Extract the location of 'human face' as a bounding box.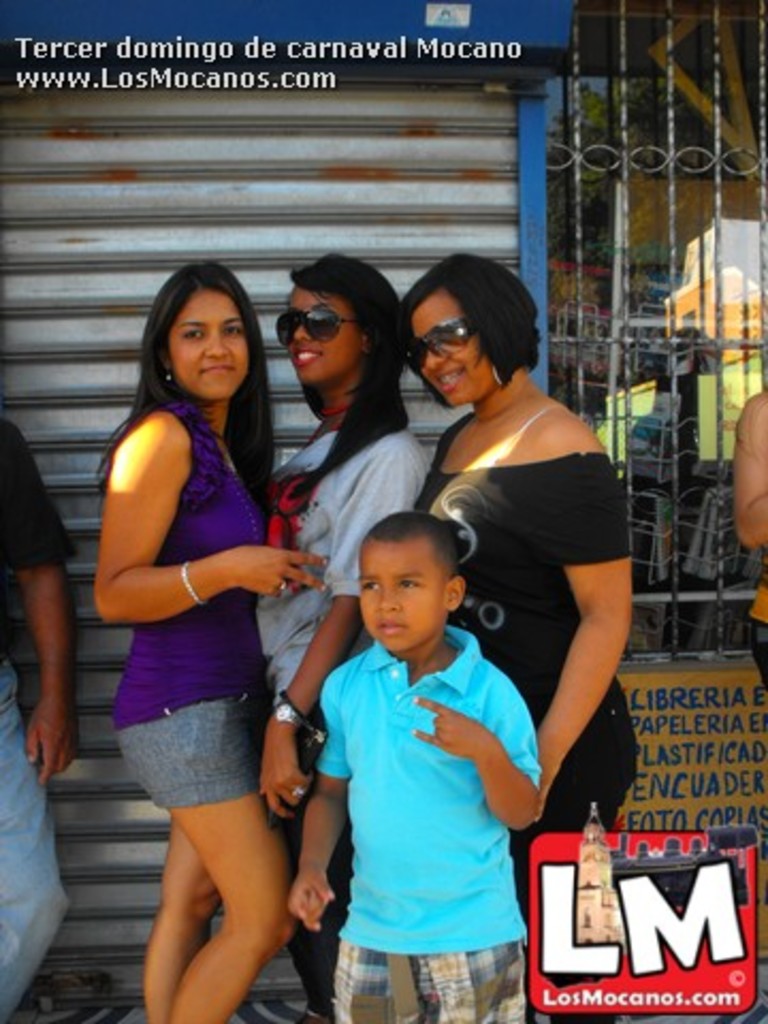
[358, 540, 448, 655].
